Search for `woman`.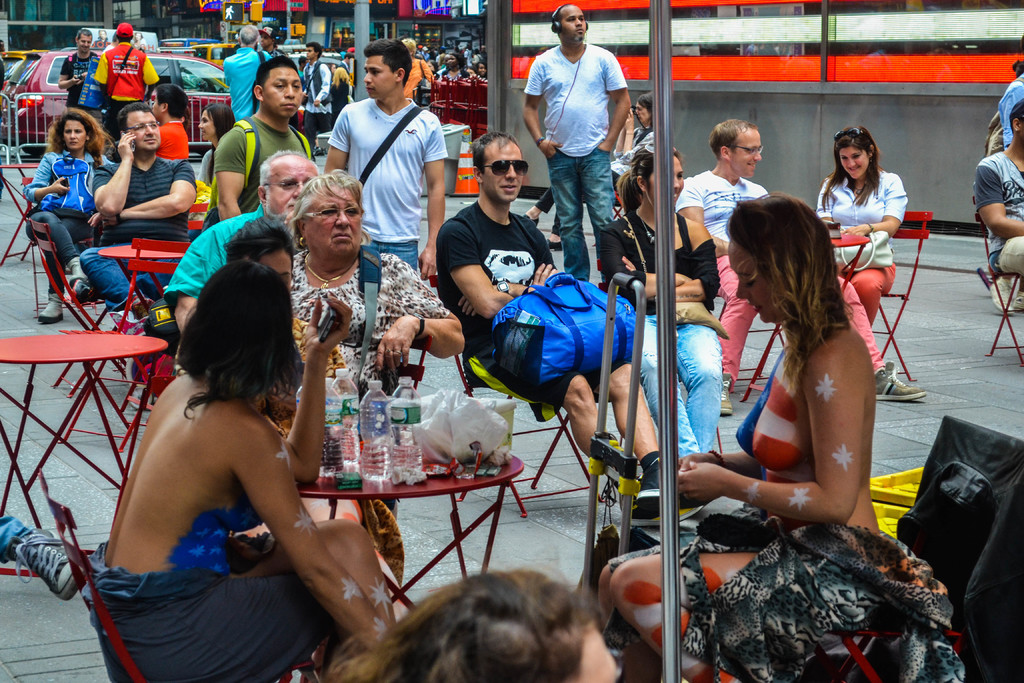
Found at [440, 48, 467, 79].
